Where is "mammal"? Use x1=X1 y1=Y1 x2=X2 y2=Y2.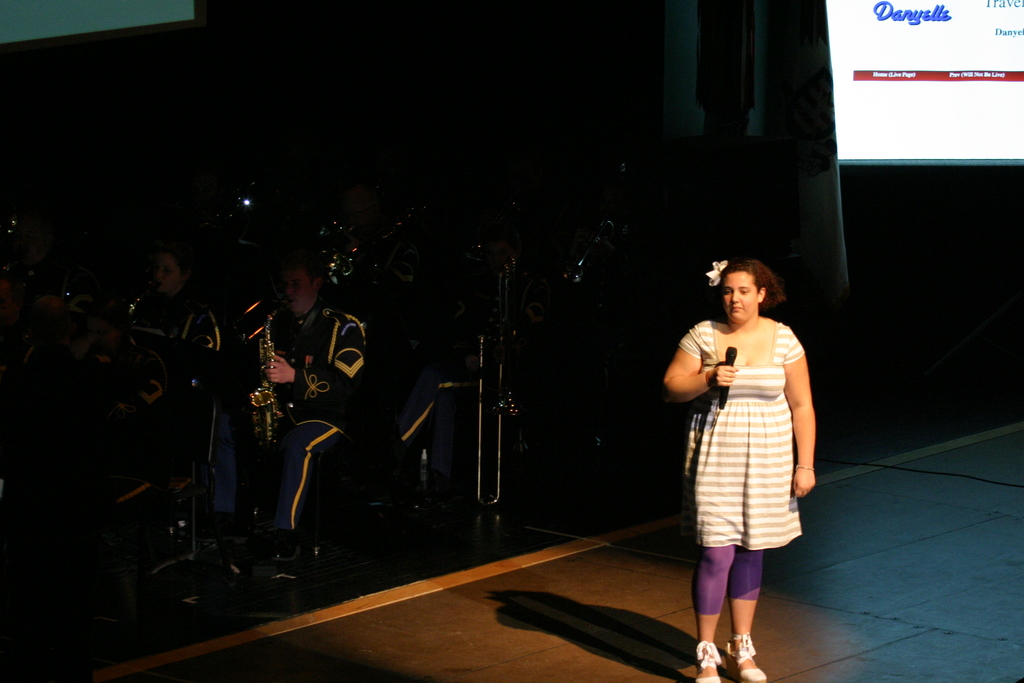
x1=668 y1=261 x2=828 y2=622.
